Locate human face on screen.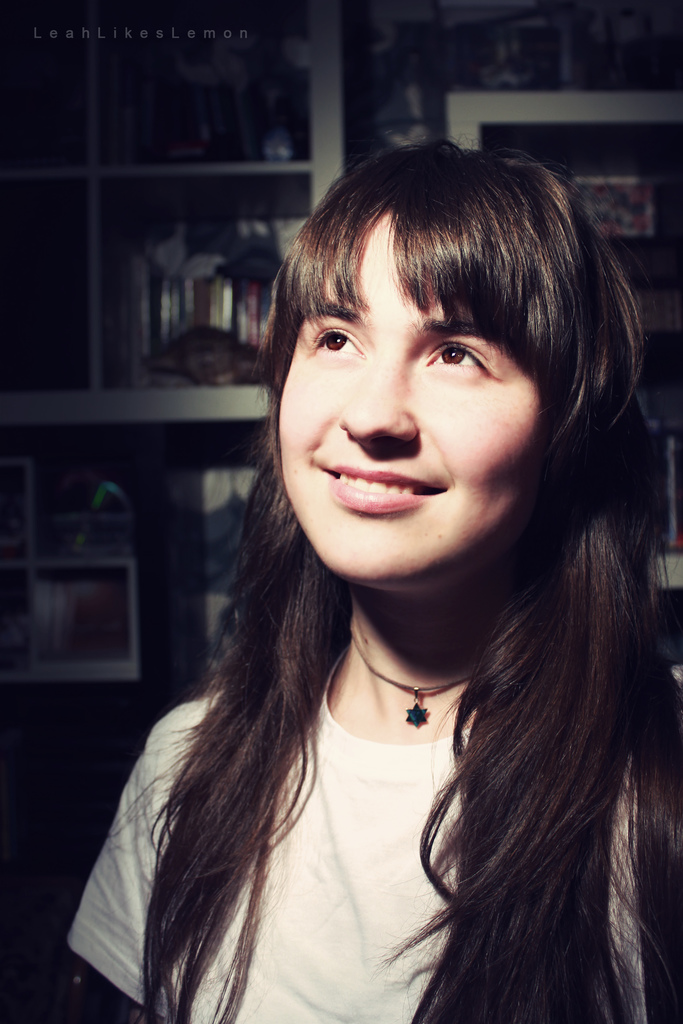
On screen at <box>279,212,541,580</box>.
